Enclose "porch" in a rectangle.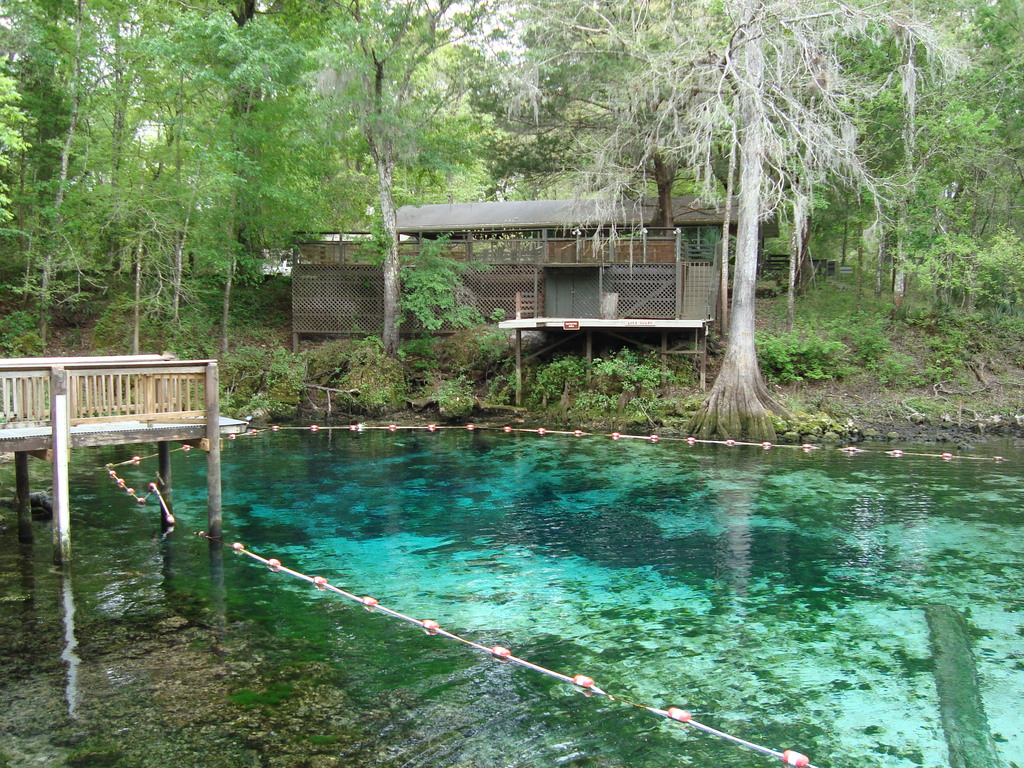
crop(0, 356, 221, 451).
